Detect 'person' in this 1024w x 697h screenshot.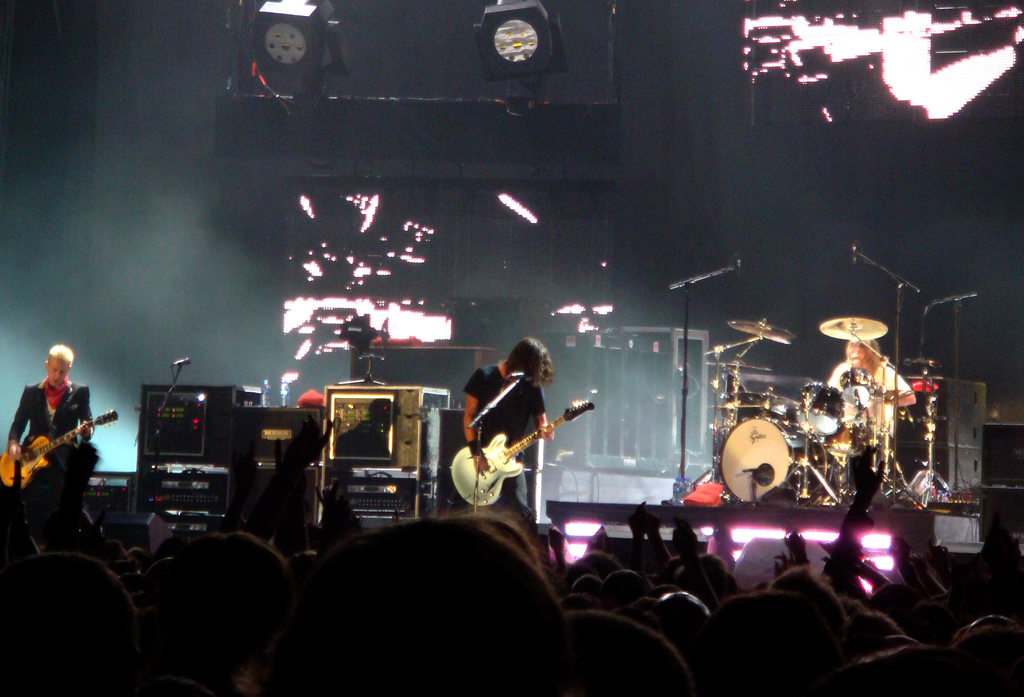
Detection: box=[463, 332, 552, 527].
